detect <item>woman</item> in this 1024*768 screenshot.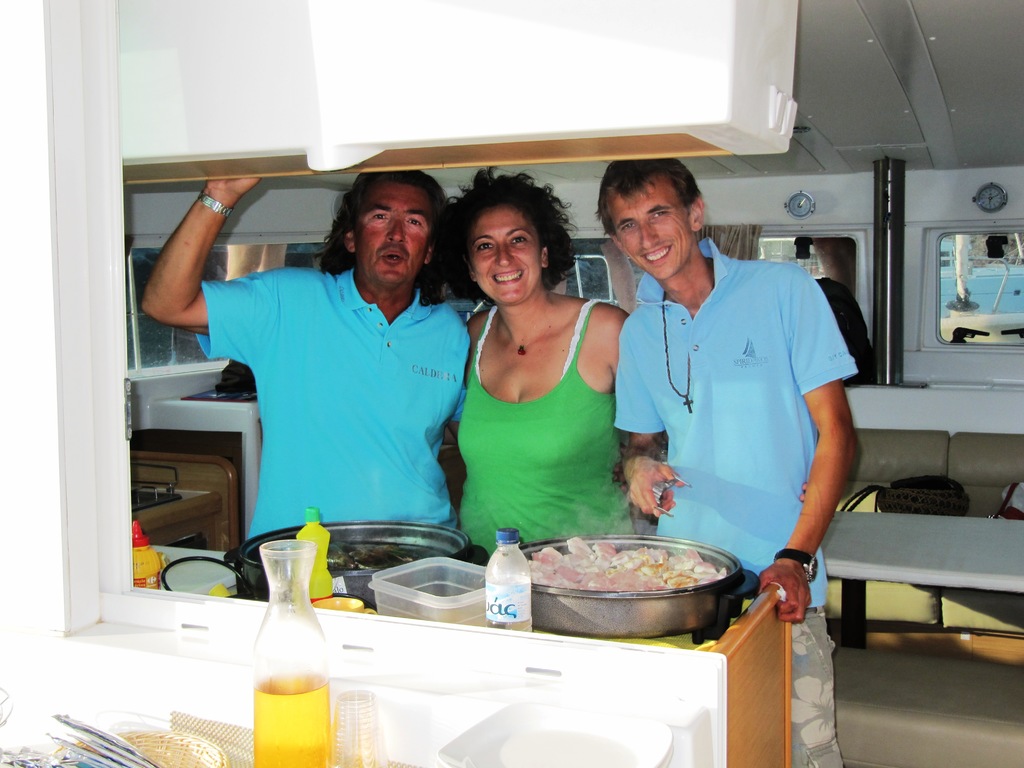
Detection: pyautogui.locateOnScreen(435, 188, 644, 560).
